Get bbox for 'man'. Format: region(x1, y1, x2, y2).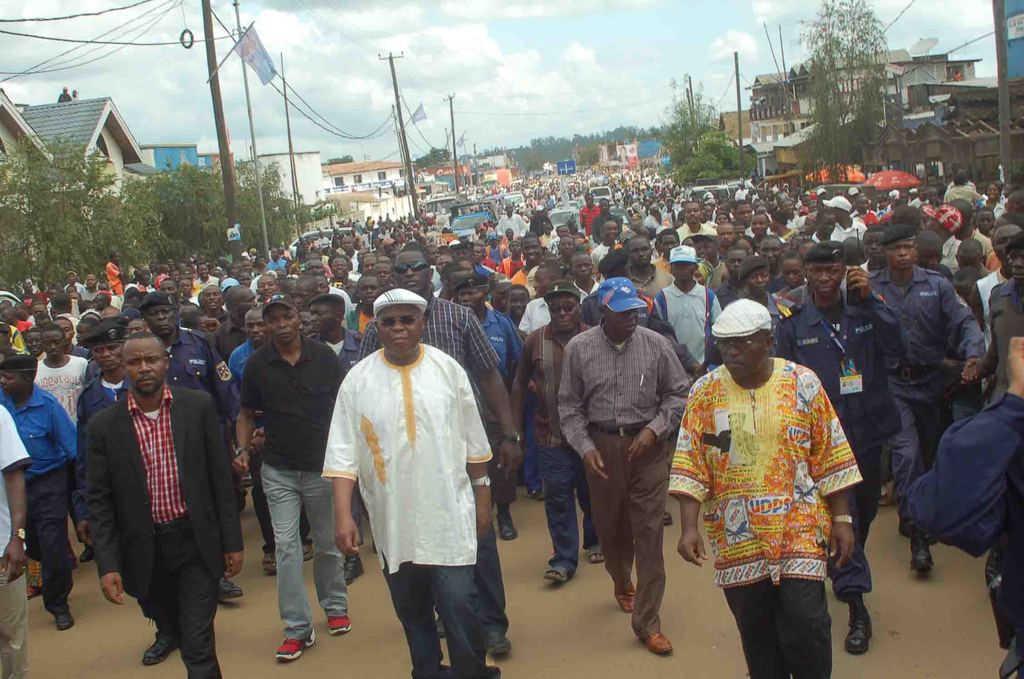
region(246, 305, 331, 673).
